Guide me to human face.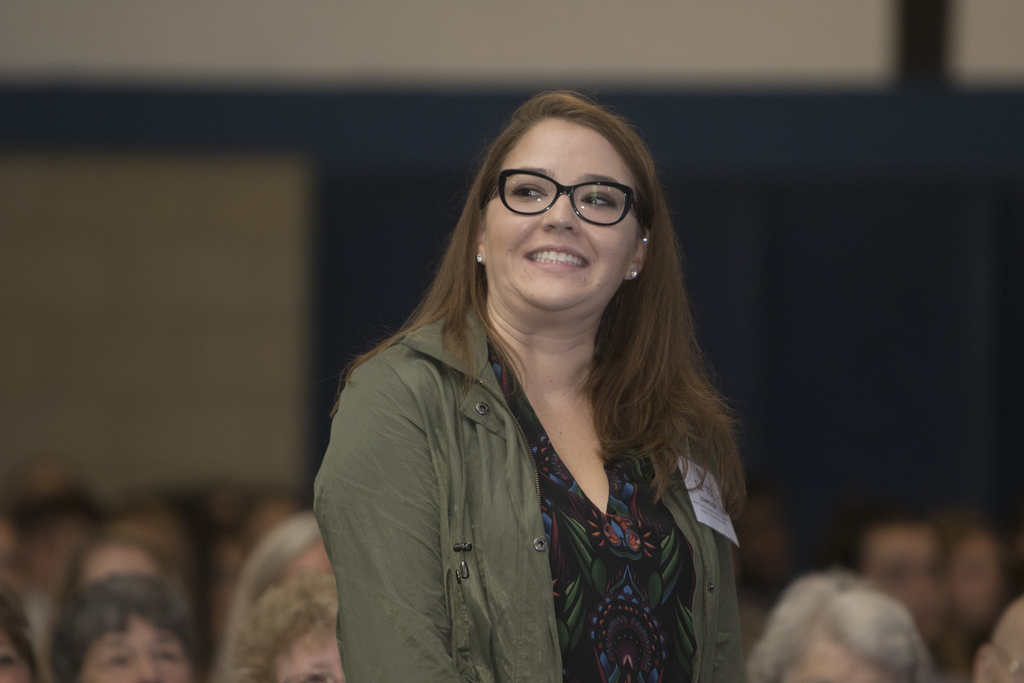
Guidance: <bbox>477, 113, 637, 318</bbox>.
